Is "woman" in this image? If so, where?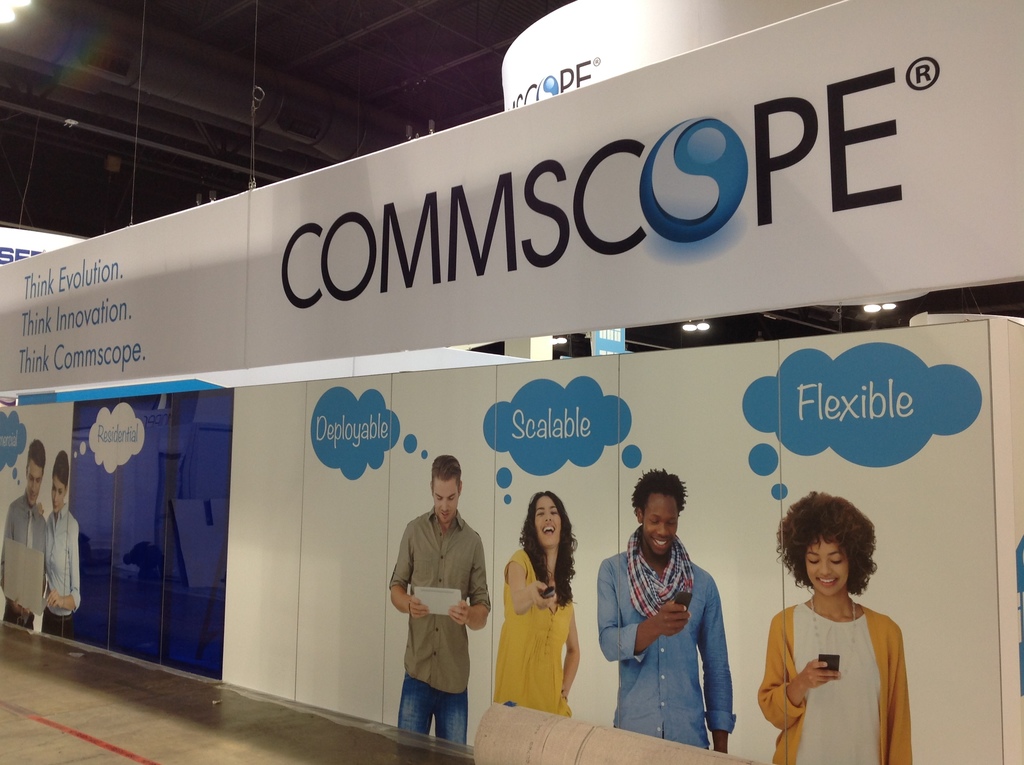
Yes, at [757,493,916,761].
